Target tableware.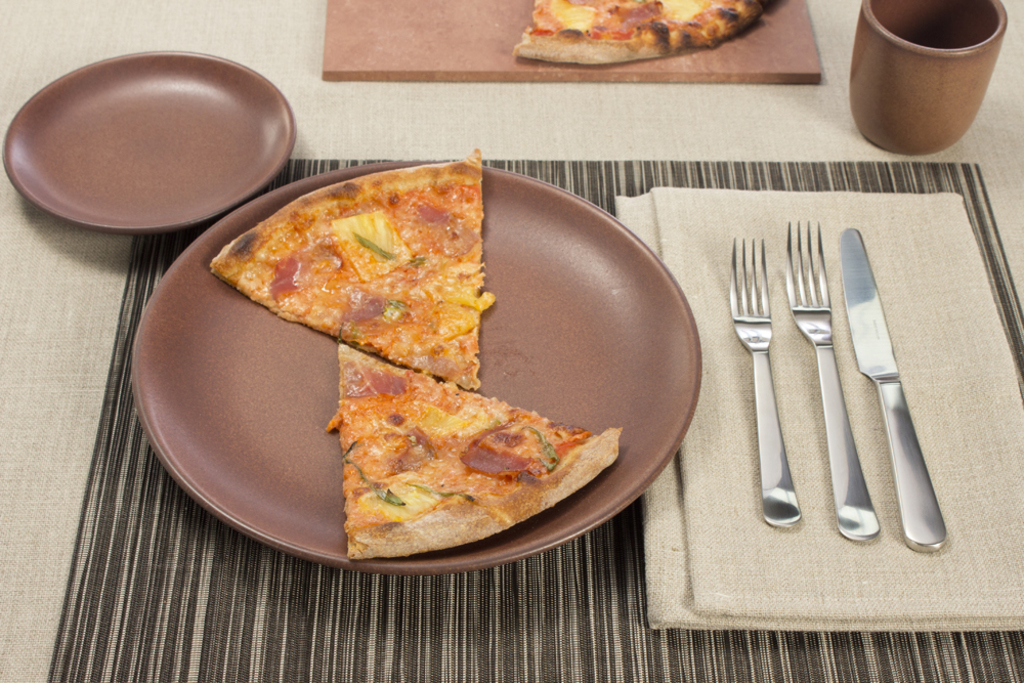
Target region: [left=722, top=234, right=807, bottom=527].
